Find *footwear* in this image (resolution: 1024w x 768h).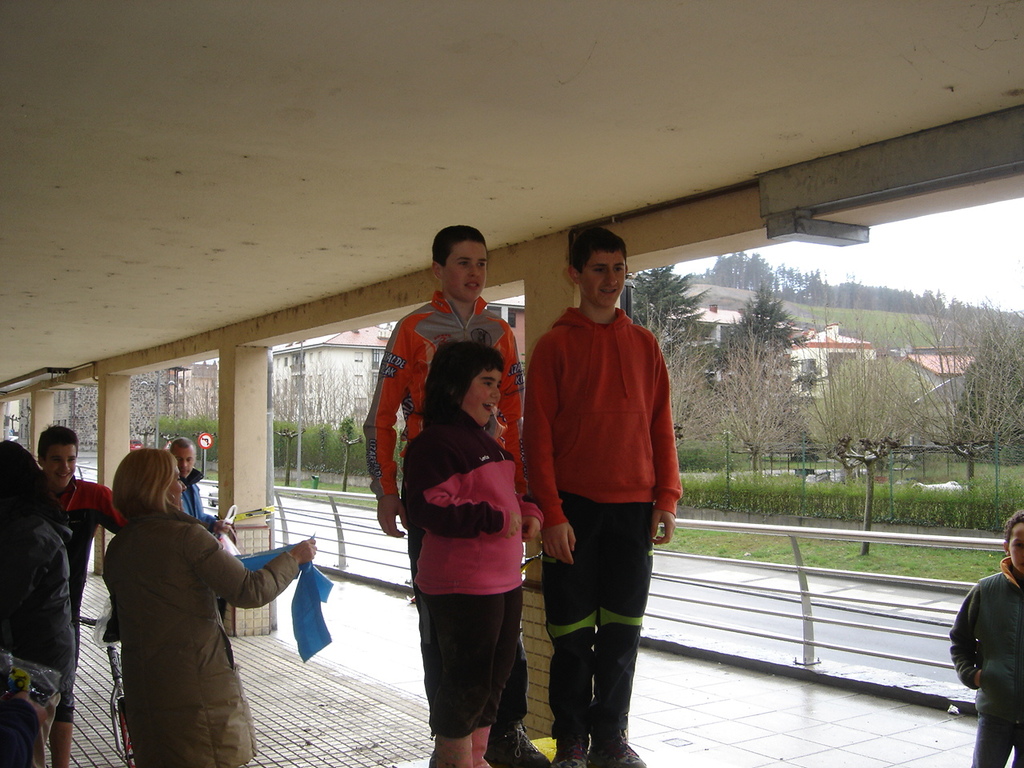
bbox=(426, 734, 472, 767).
